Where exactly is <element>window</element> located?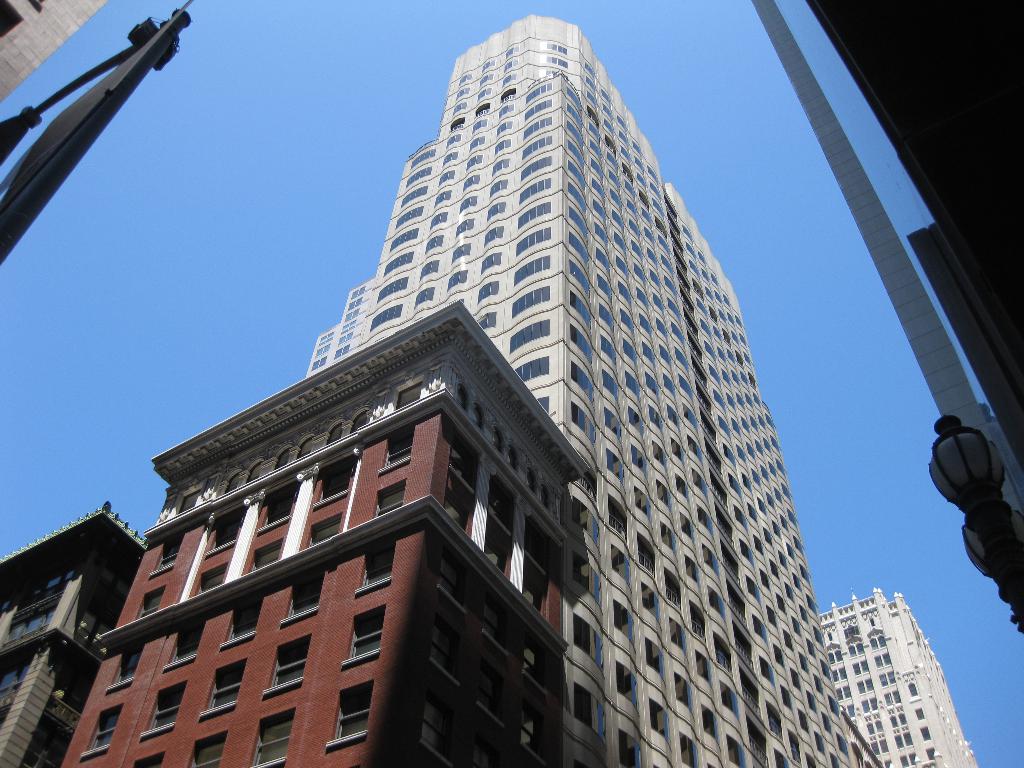
Its bounding box is crop(271, 449, 289, 468).
